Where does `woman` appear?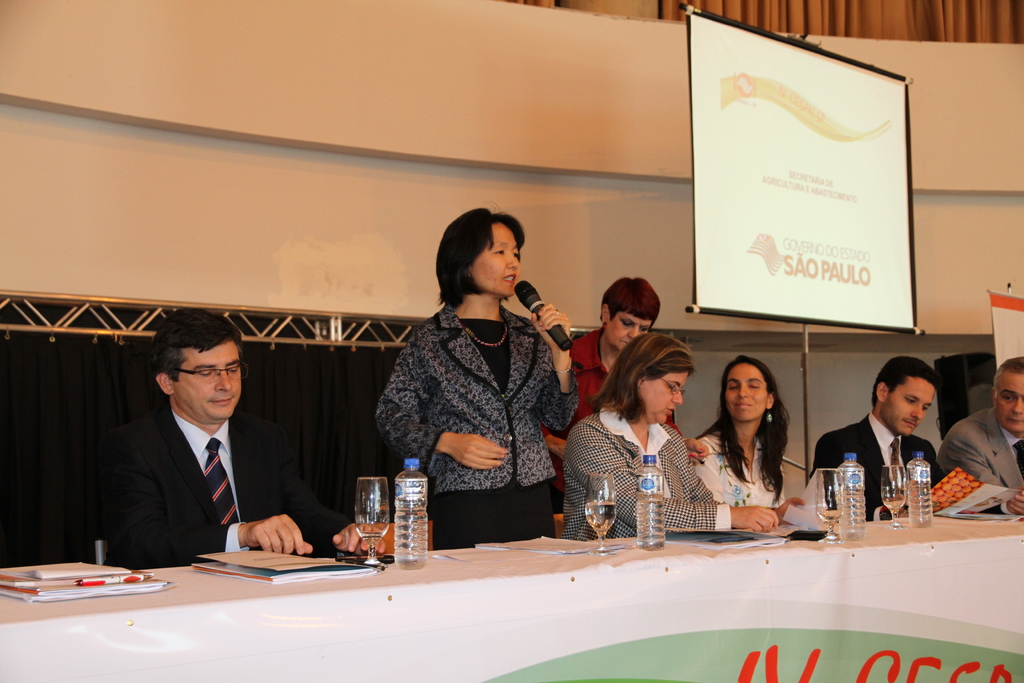
Appears at rect(538, 278, 710, 500).
